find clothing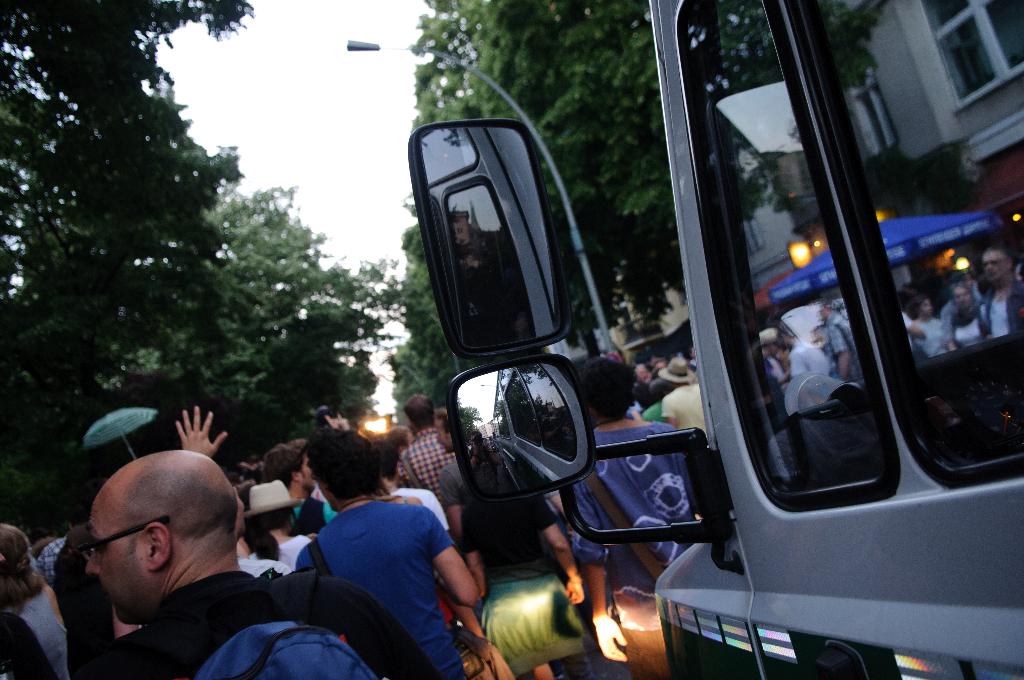
<box>452,485,586,670</box>
